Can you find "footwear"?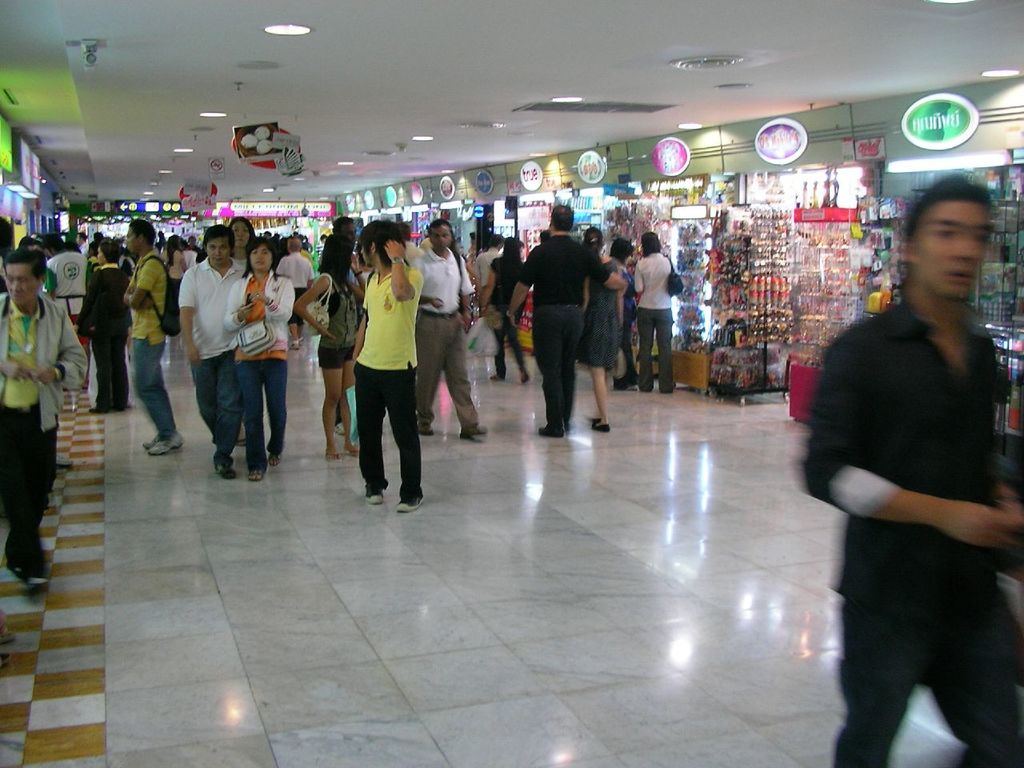
Yes, bounding box: crop(10, 569, 50, 590).
